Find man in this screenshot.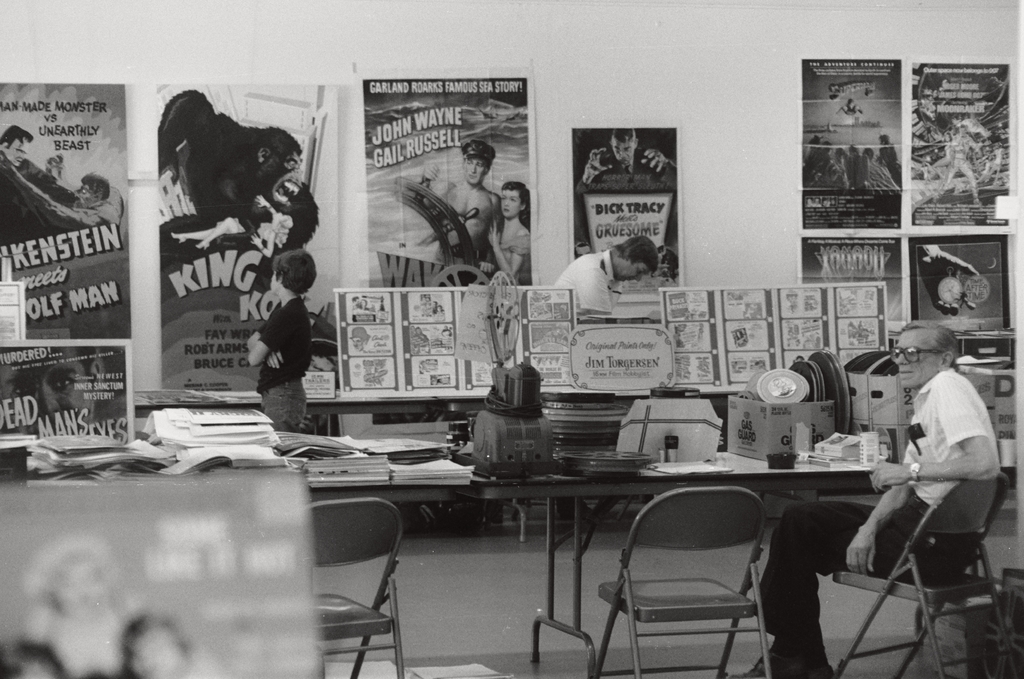
The bounding box for man is (550,234,658,323).
